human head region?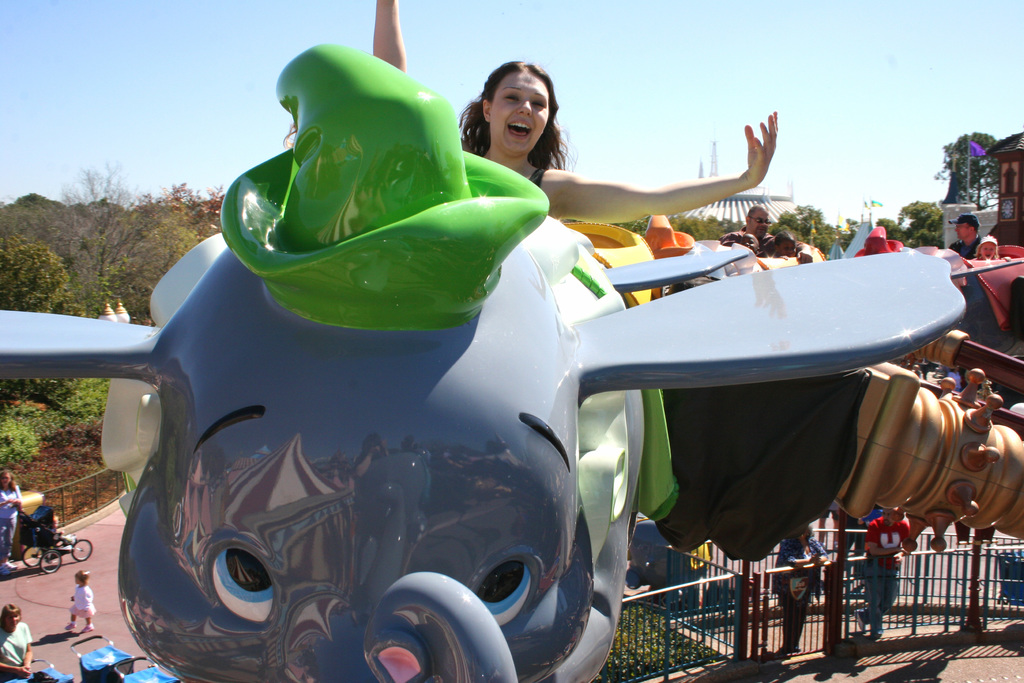
crop(0, 467, 13, 488)
